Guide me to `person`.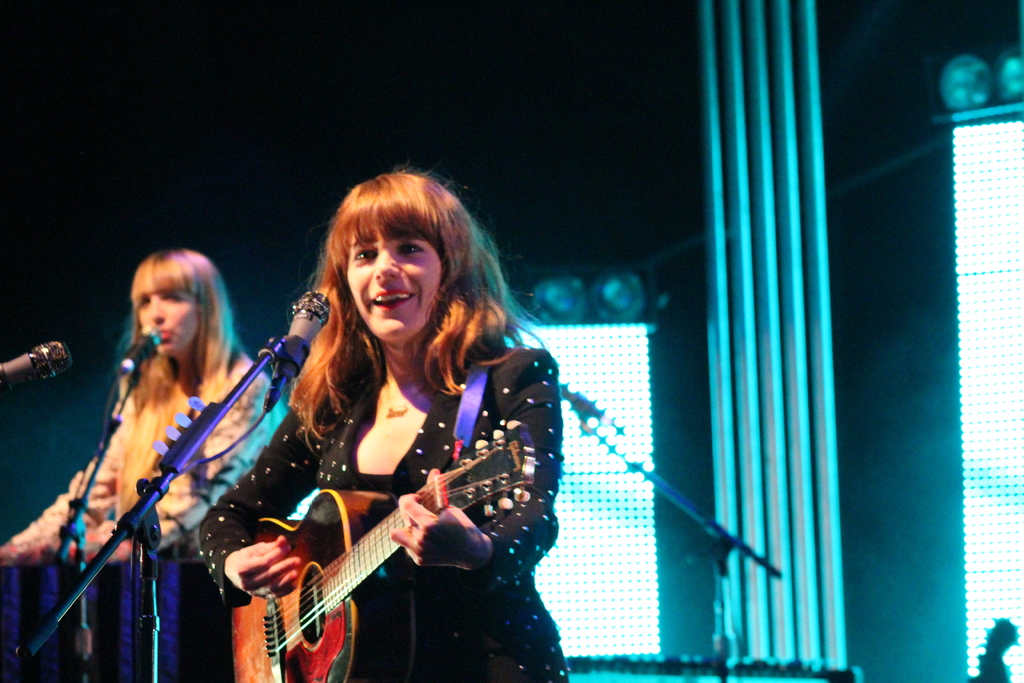
Guidance: bbox=(192, 165, 575, 682).
